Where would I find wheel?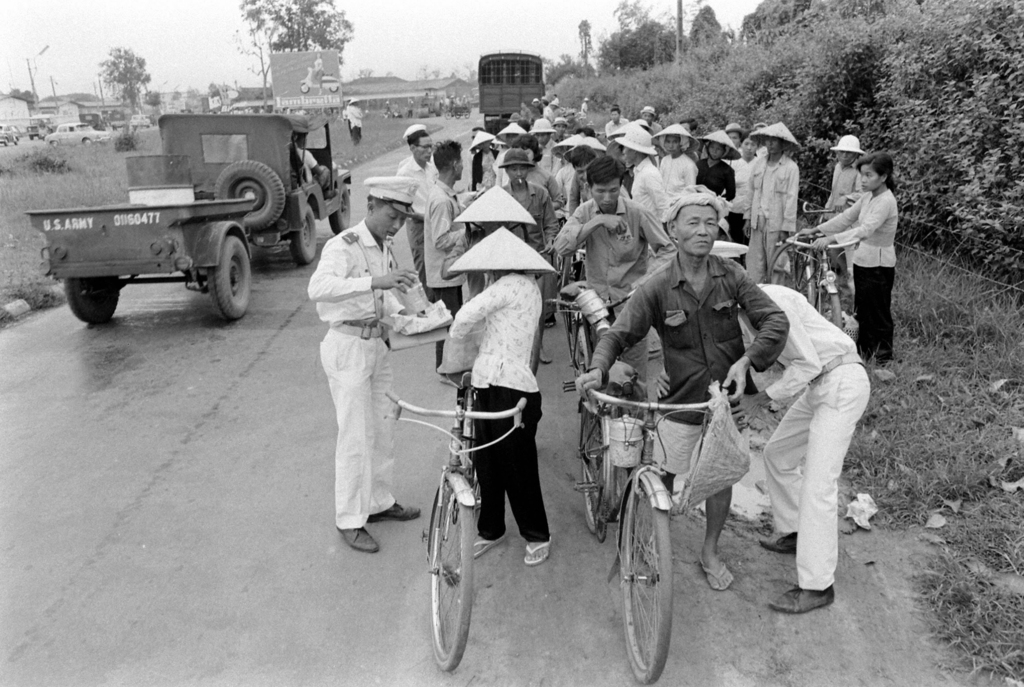
At (x1=794, y1=250, x2=808, y2=294).
